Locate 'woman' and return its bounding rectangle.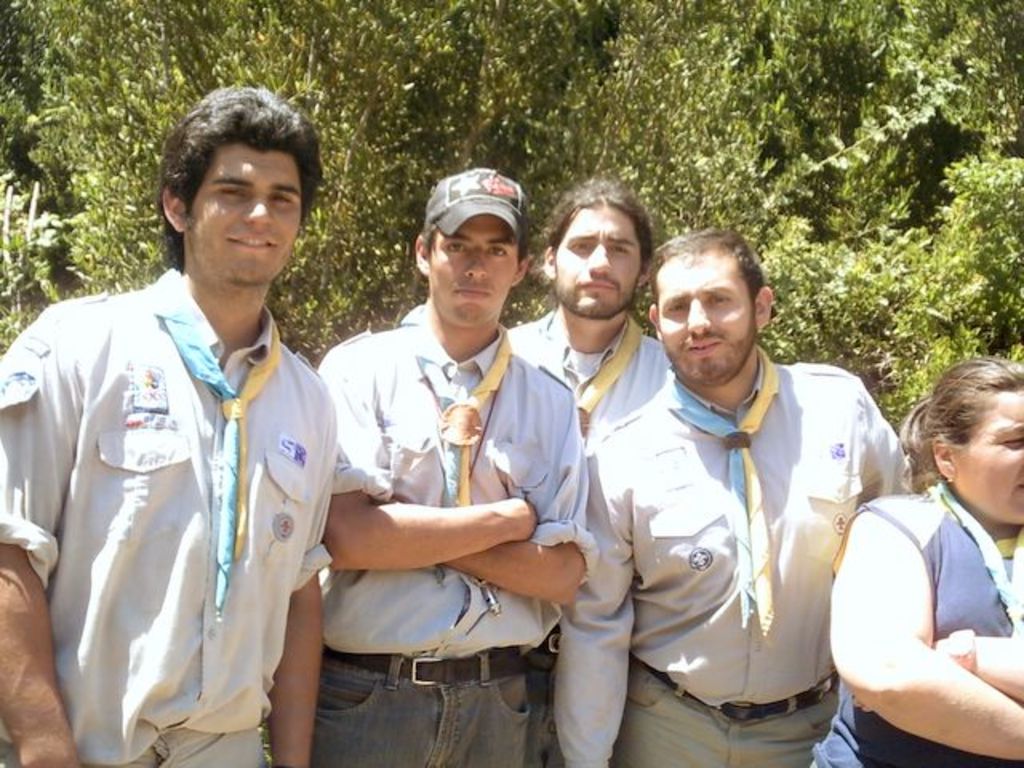
box(808, 355, 1022, 766).
